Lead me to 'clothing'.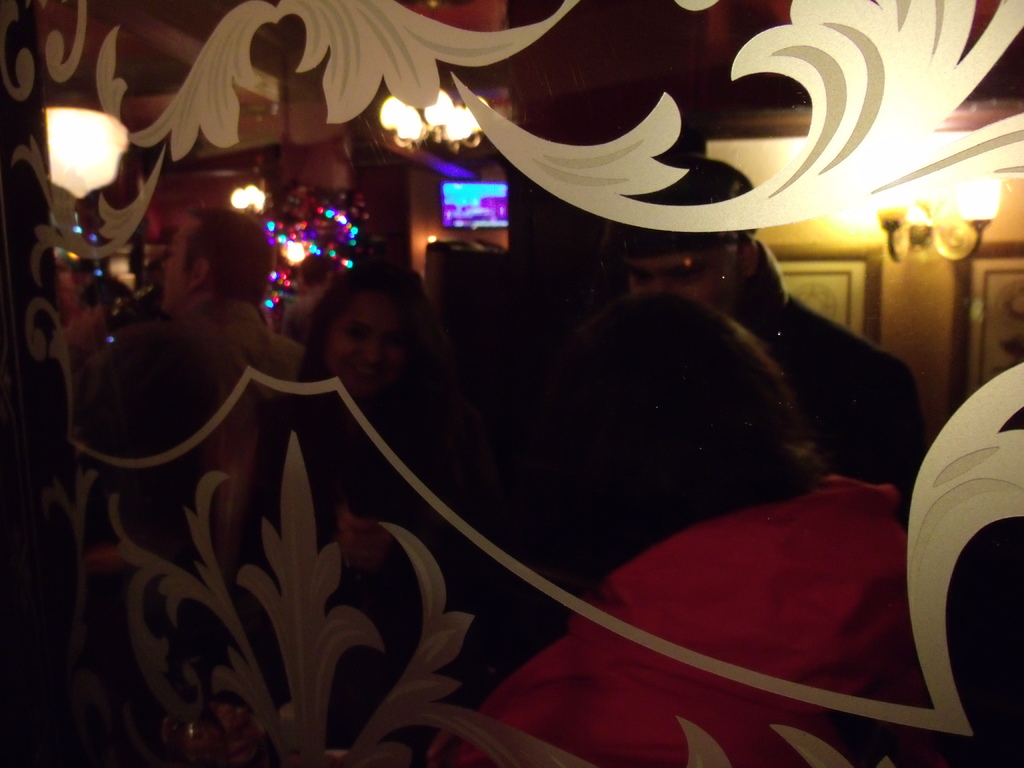
Lead to 713,239,942,499.
